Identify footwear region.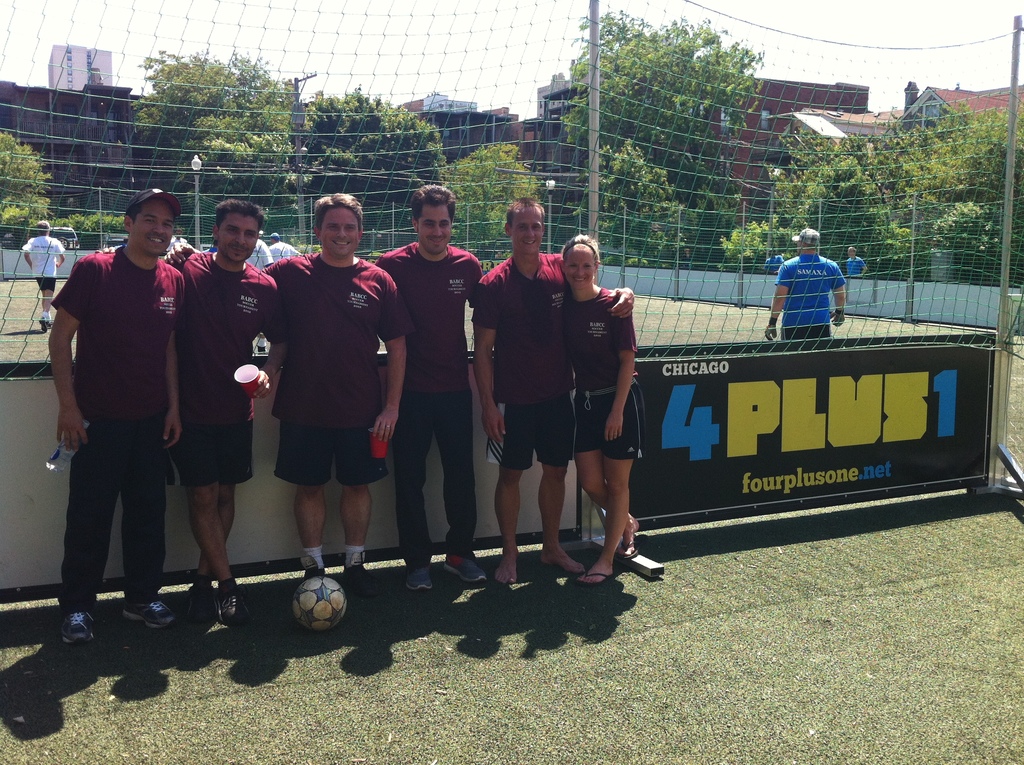
Region: bbox=[447, 552, 488, 588].
